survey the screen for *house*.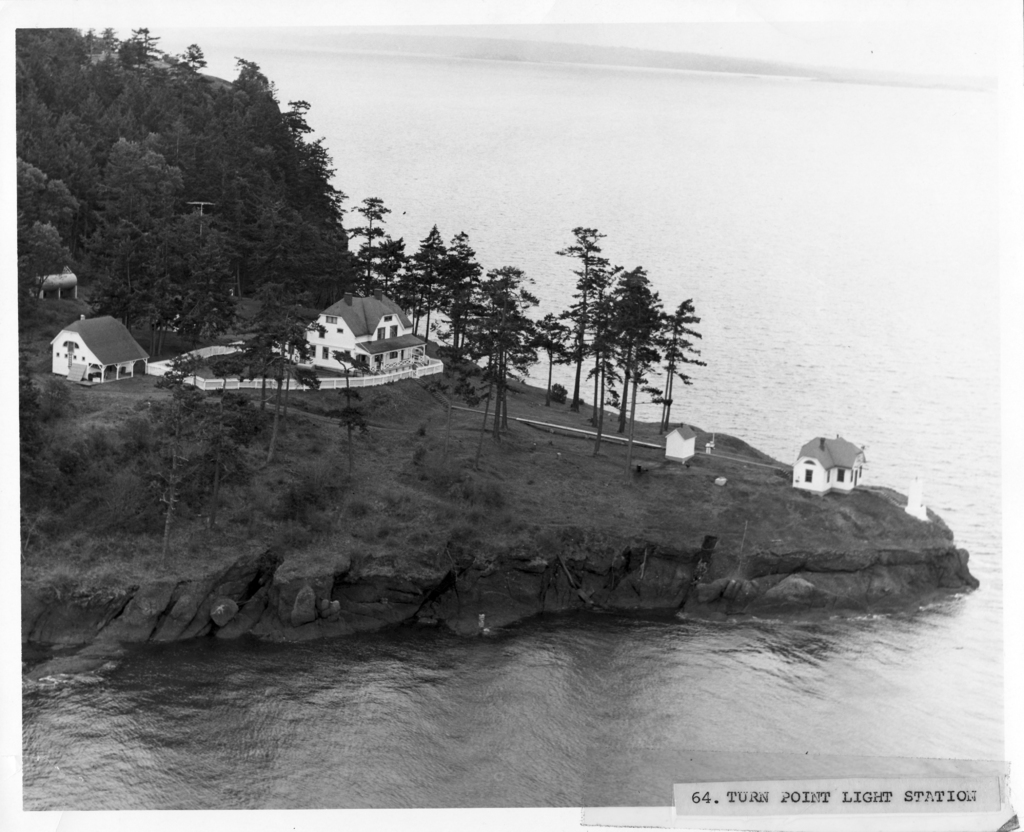
Survey found: [793,436,870,499].
